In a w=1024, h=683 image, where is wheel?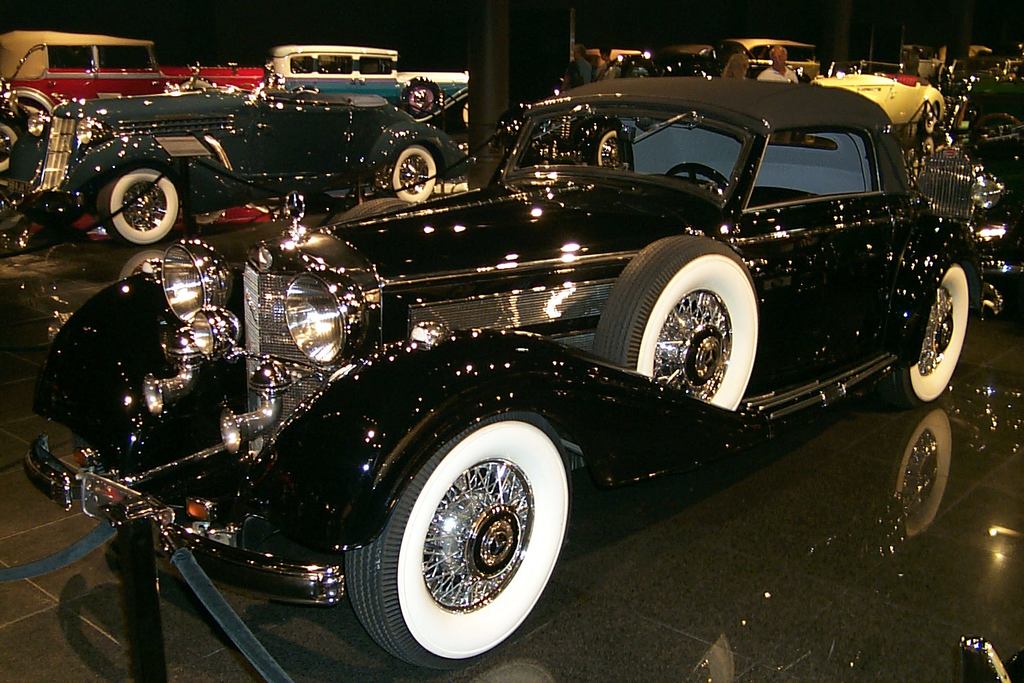
region(404, 80, 440, 119).
